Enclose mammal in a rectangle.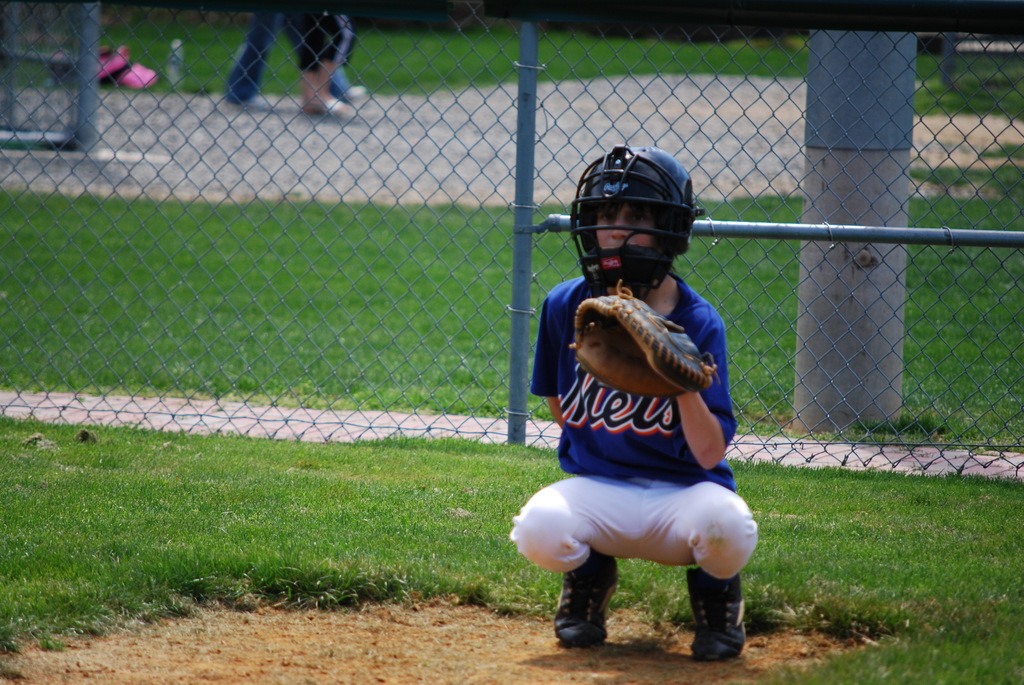
[202, 0, 366, 107].
